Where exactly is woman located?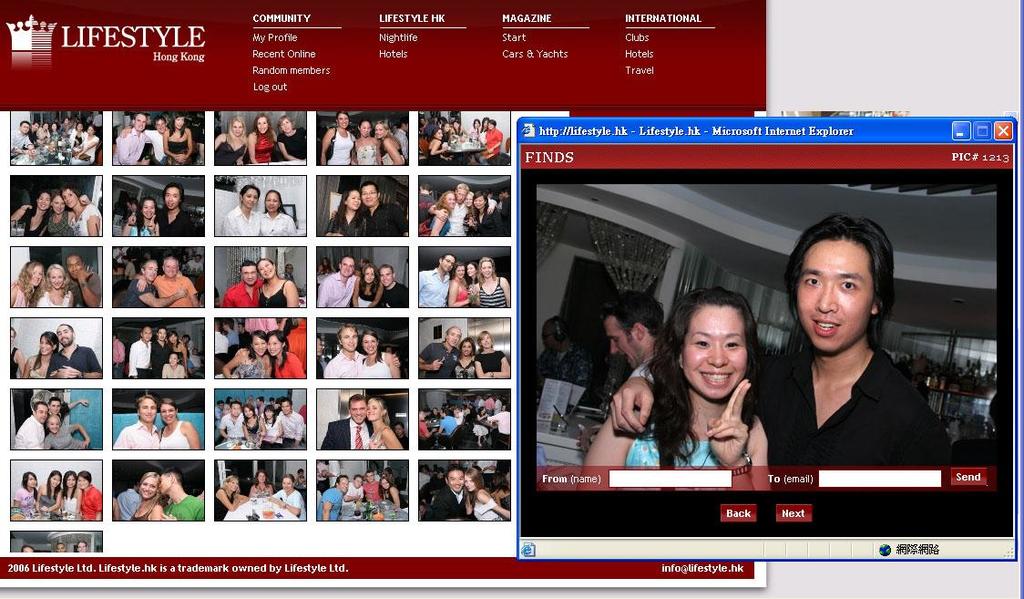
Its bounding box is [215,472,250,520].
